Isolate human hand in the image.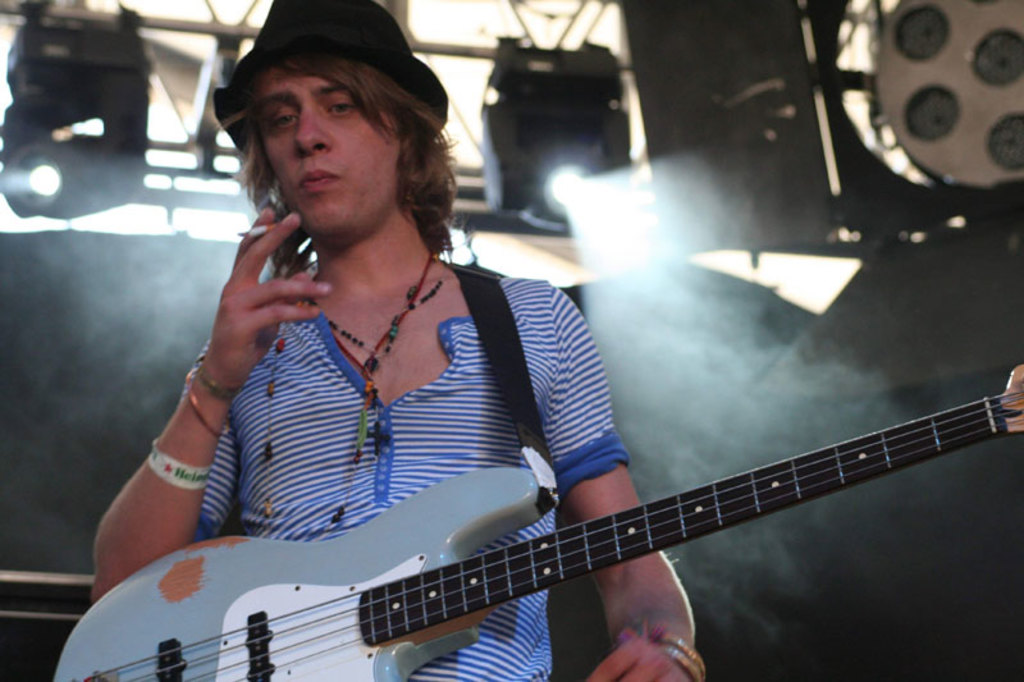
Isolated region: bbox=(588, 637, 694, 681).
